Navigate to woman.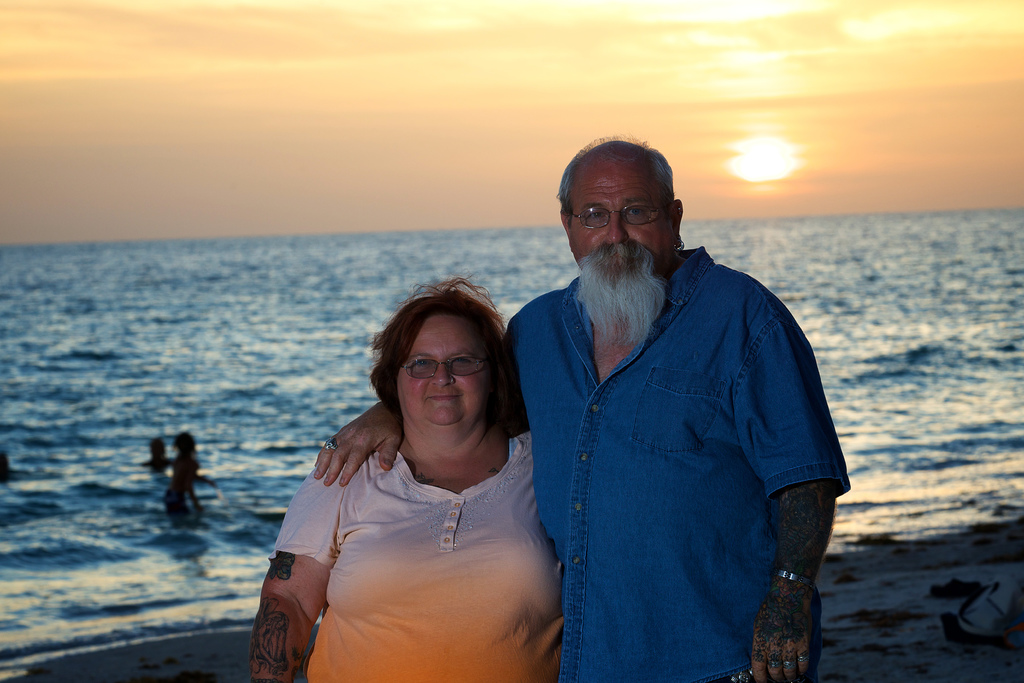
Navigation target: [239,290,616,682].
